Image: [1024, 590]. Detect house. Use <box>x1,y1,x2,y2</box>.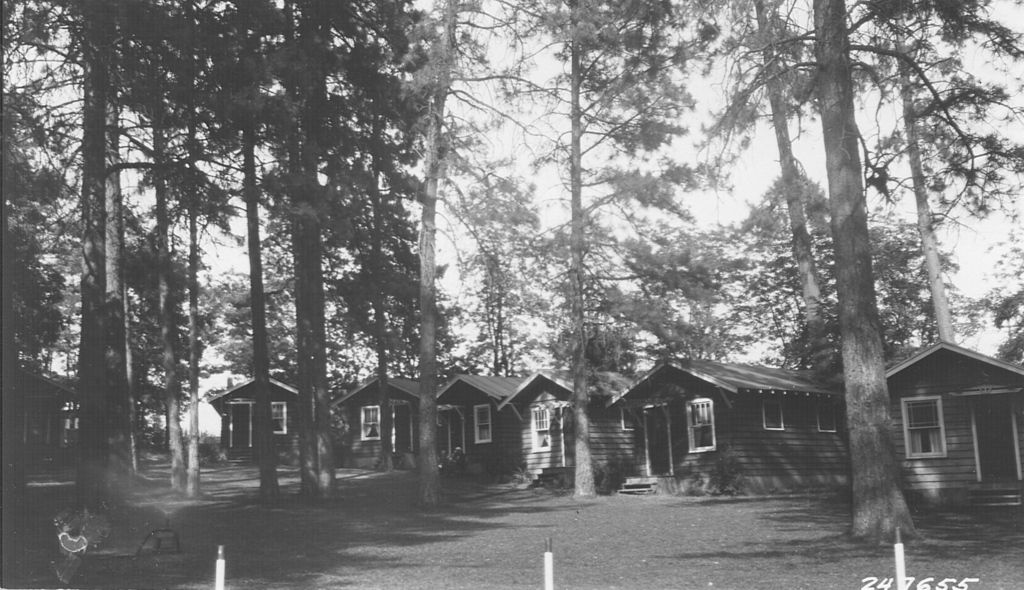
<box>500,363,648,481</box>.
